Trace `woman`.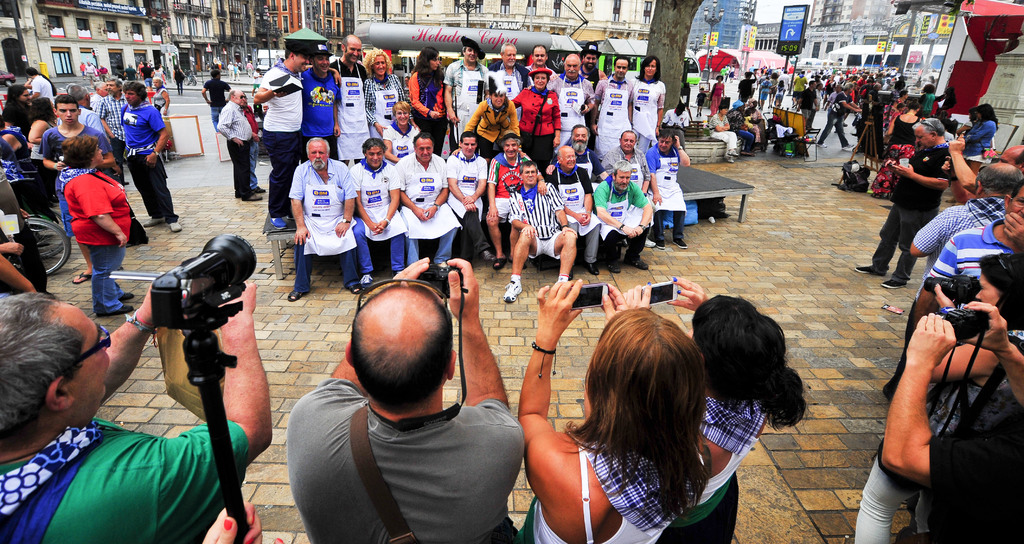
Traced to (855, 252, 1023, 543).
